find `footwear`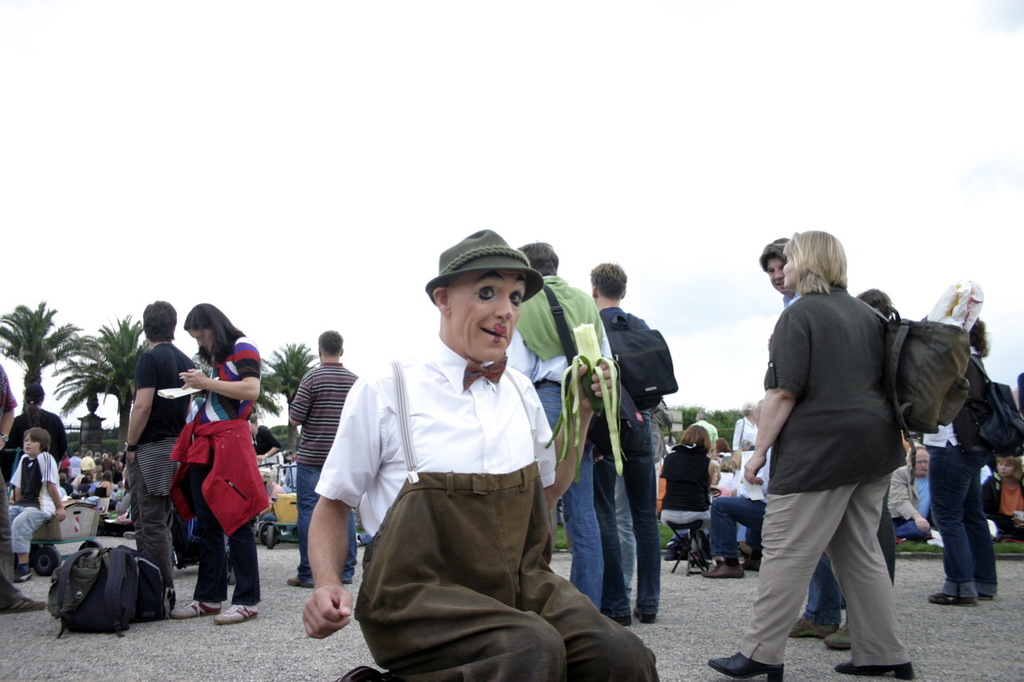
box=[171, 598, 220, 617]
